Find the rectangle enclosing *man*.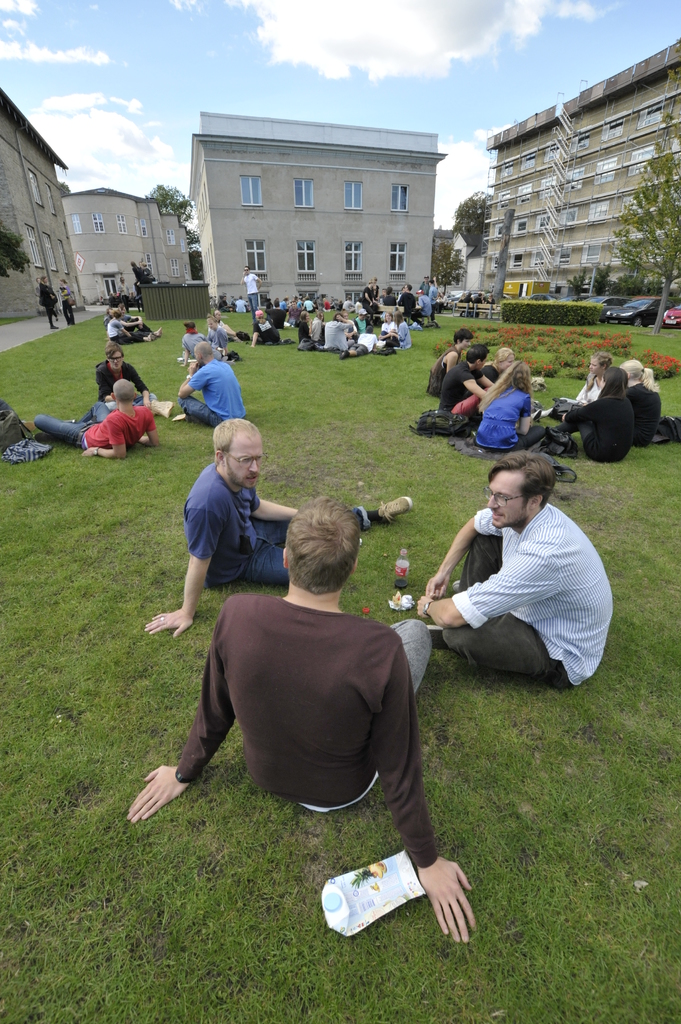
<region>176, 342, 246, 428</region>.
